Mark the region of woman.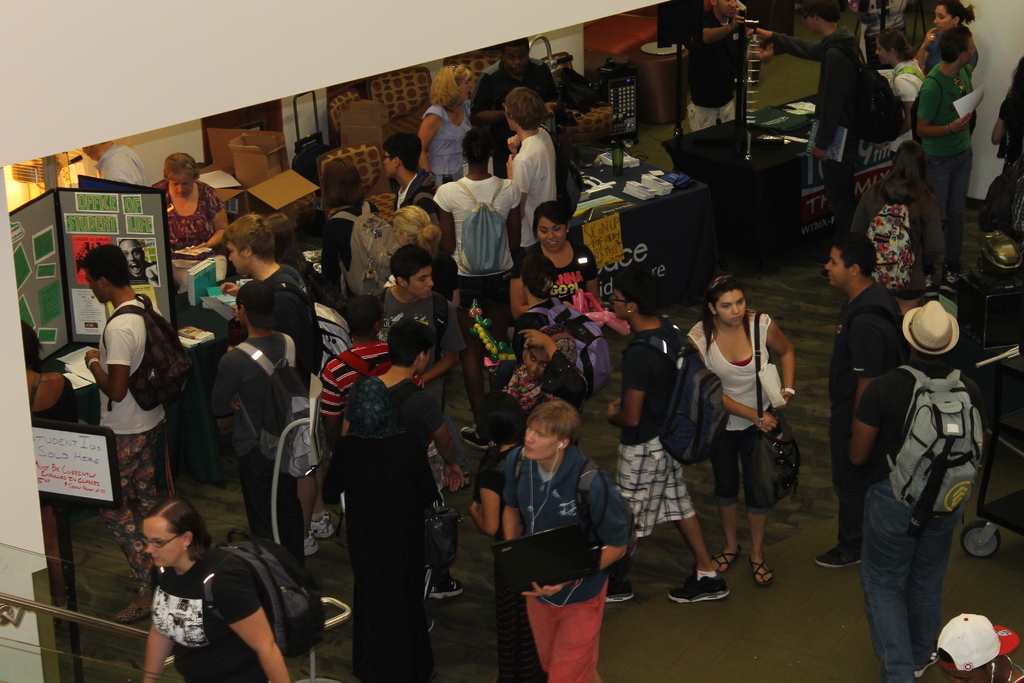
Region: box(387, 204, 465, 309).
